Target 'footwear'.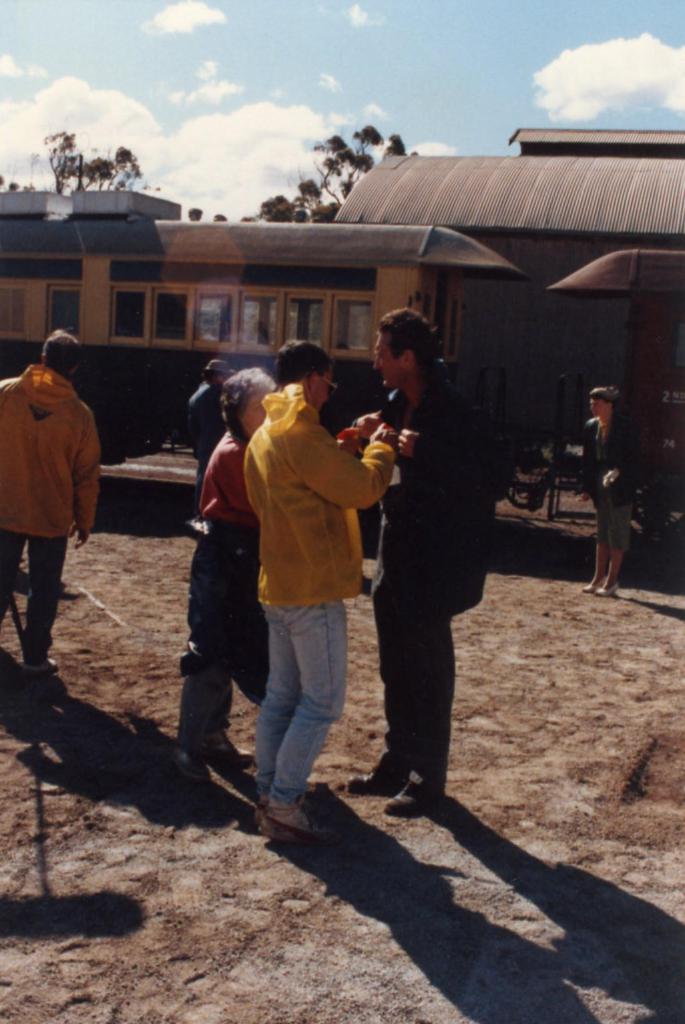
Target region: 168/743/213/786.
